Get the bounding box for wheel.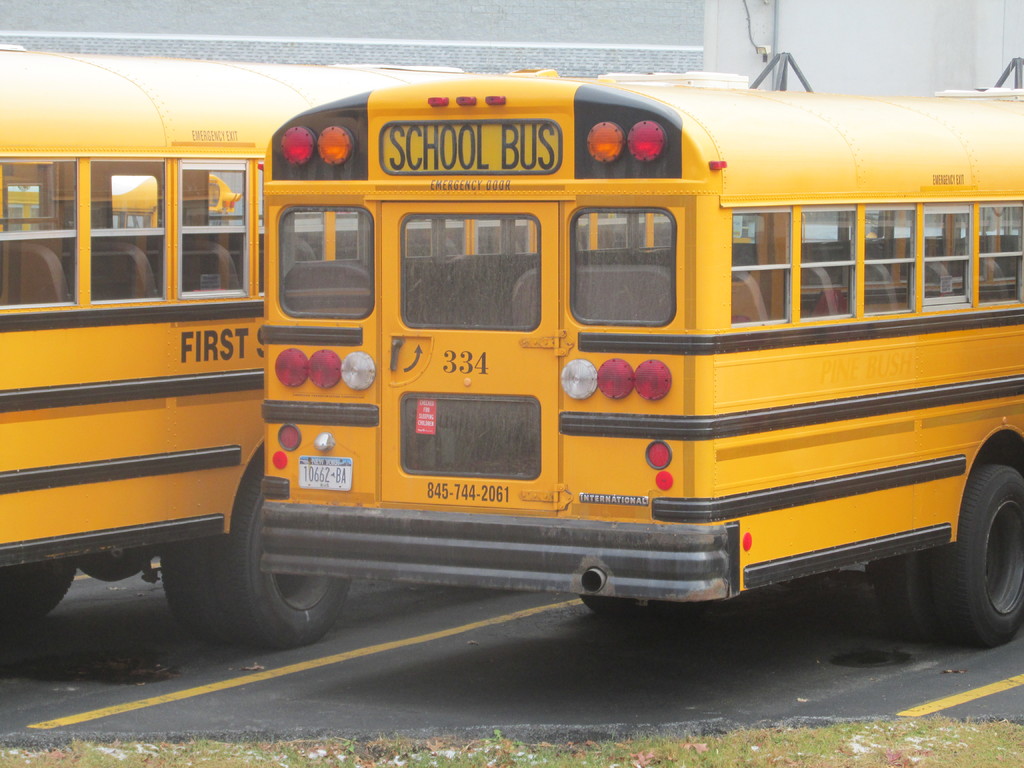
rect(0, 561, 77, 621).
